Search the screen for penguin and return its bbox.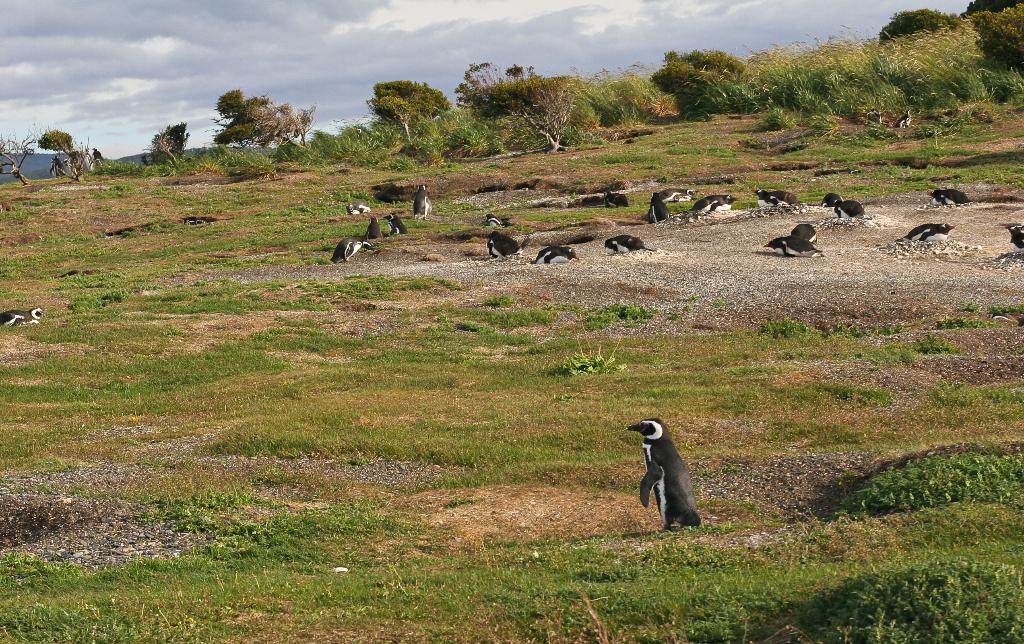
Found: bbox=(387, 214, 406, 236).
